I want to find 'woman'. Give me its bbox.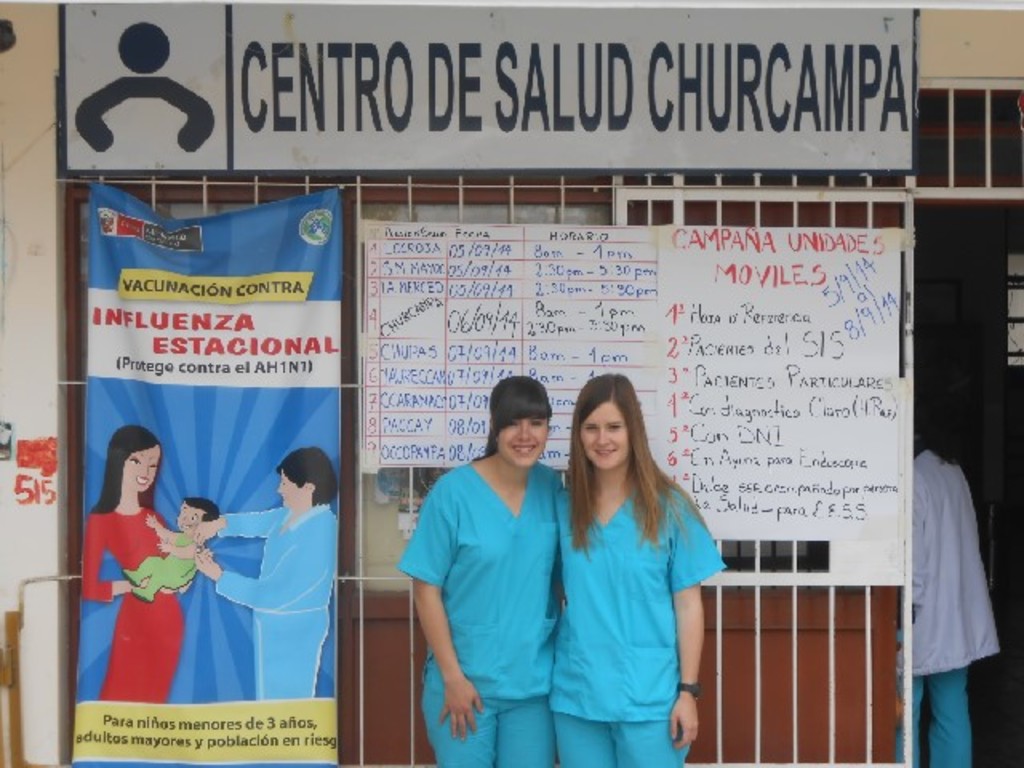
<region>194, 446, 344, 706</region>.
